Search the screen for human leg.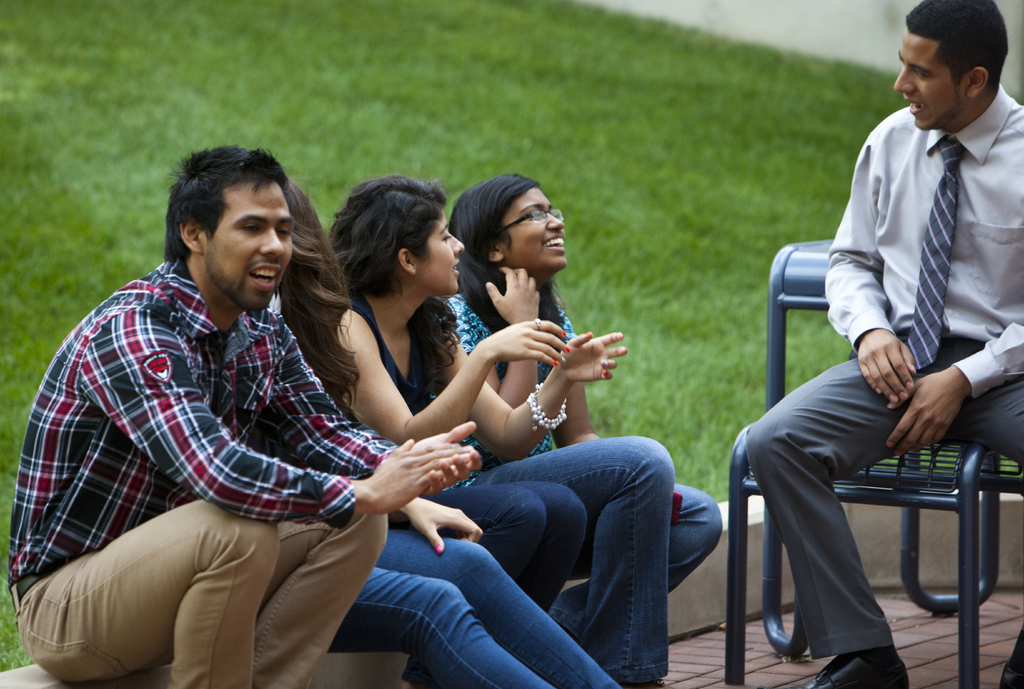
Found at [x1=762, y1=370, x2=910, y2=672].
